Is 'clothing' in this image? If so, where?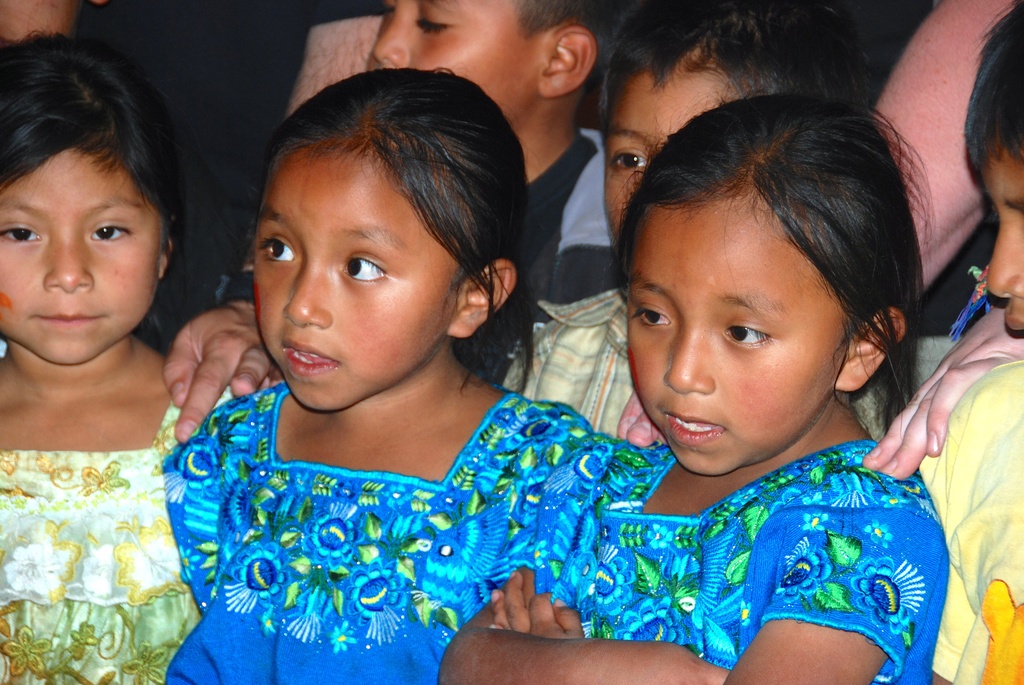
Yes, at (65, 0, 384, 353).
